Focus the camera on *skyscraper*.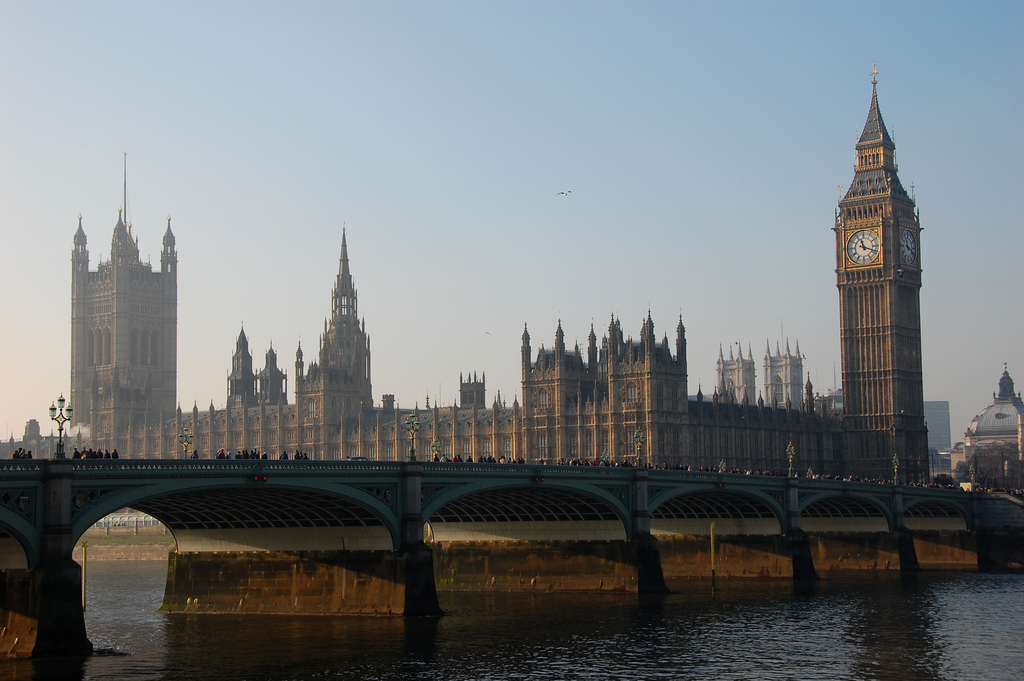
Focus region: (754, 329, 813, 413).
